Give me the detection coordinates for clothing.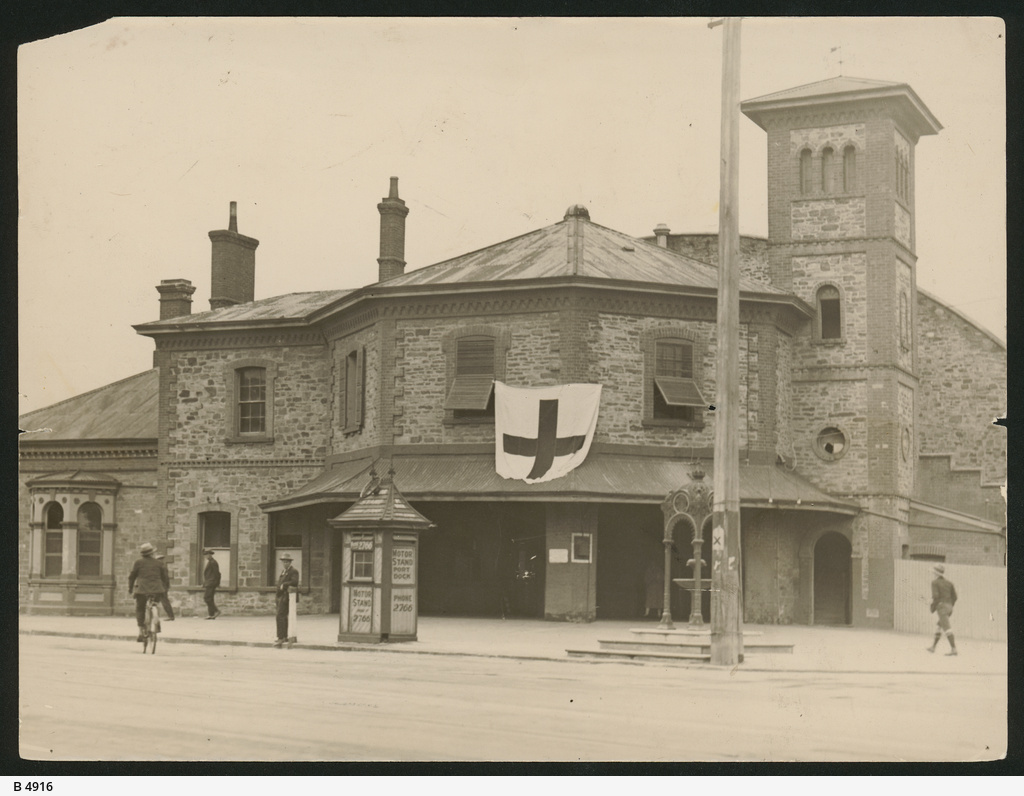
{"left": 275, "top": 568, "right": 301, "bottom": 642}.
